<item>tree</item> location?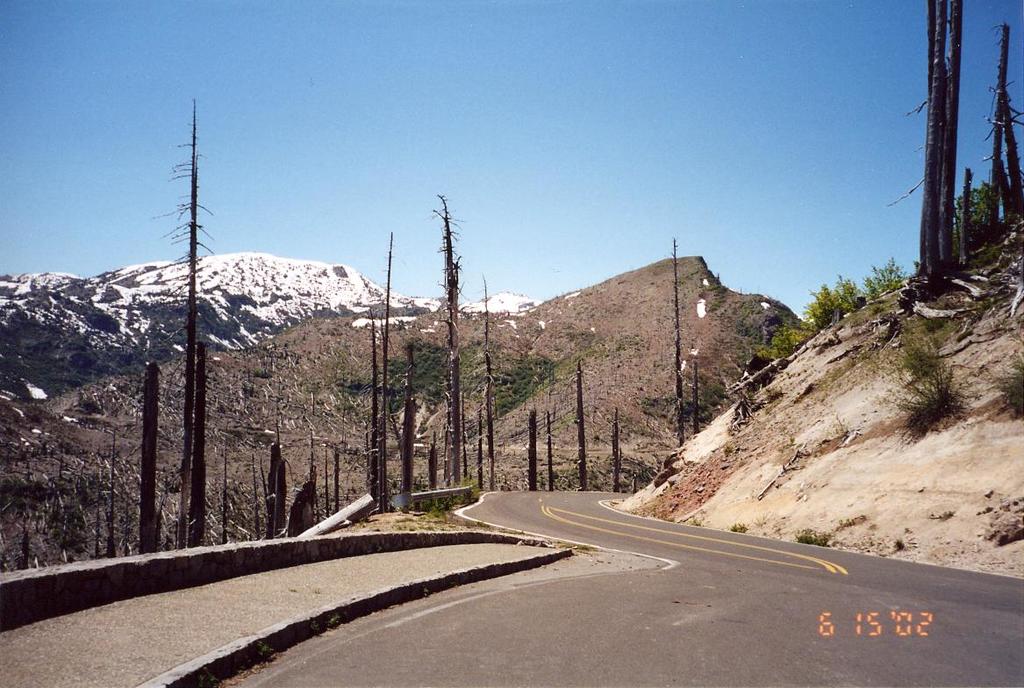
<region>308, 430, 316, 477</region>
